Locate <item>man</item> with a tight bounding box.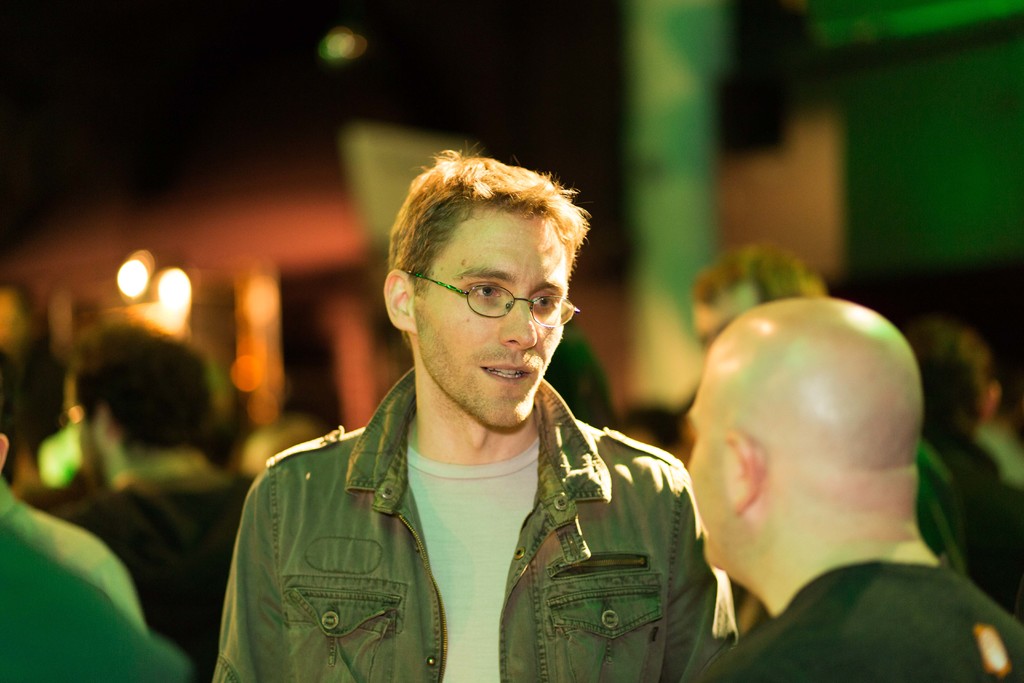
bbox=(214, 145, 775, 671).
